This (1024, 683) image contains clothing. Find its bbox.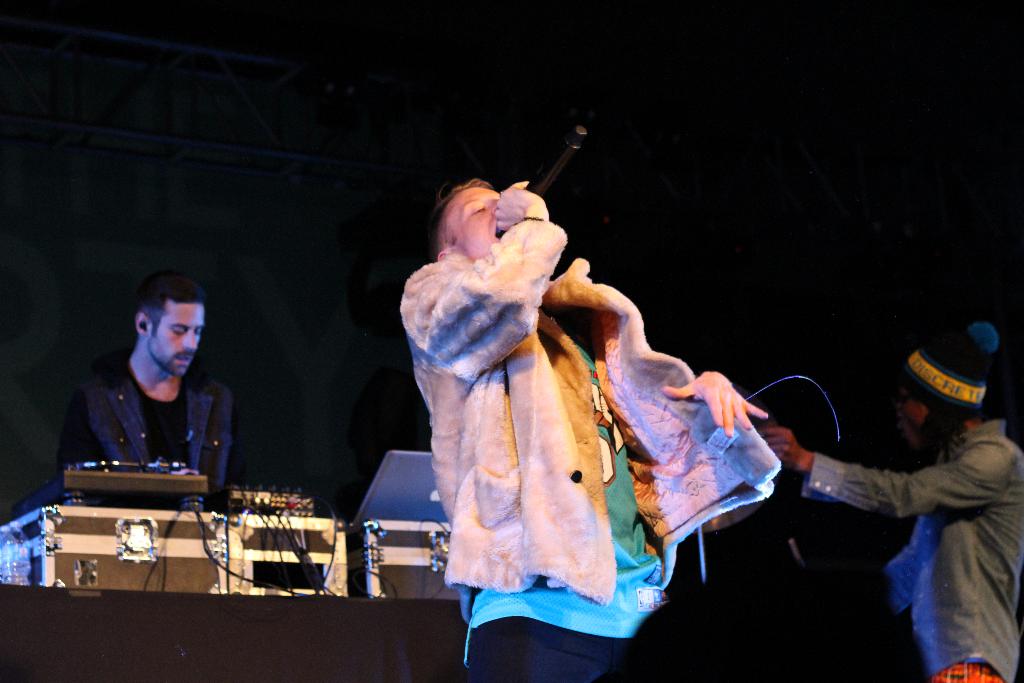
bbox(388, 222, 777, 681).
